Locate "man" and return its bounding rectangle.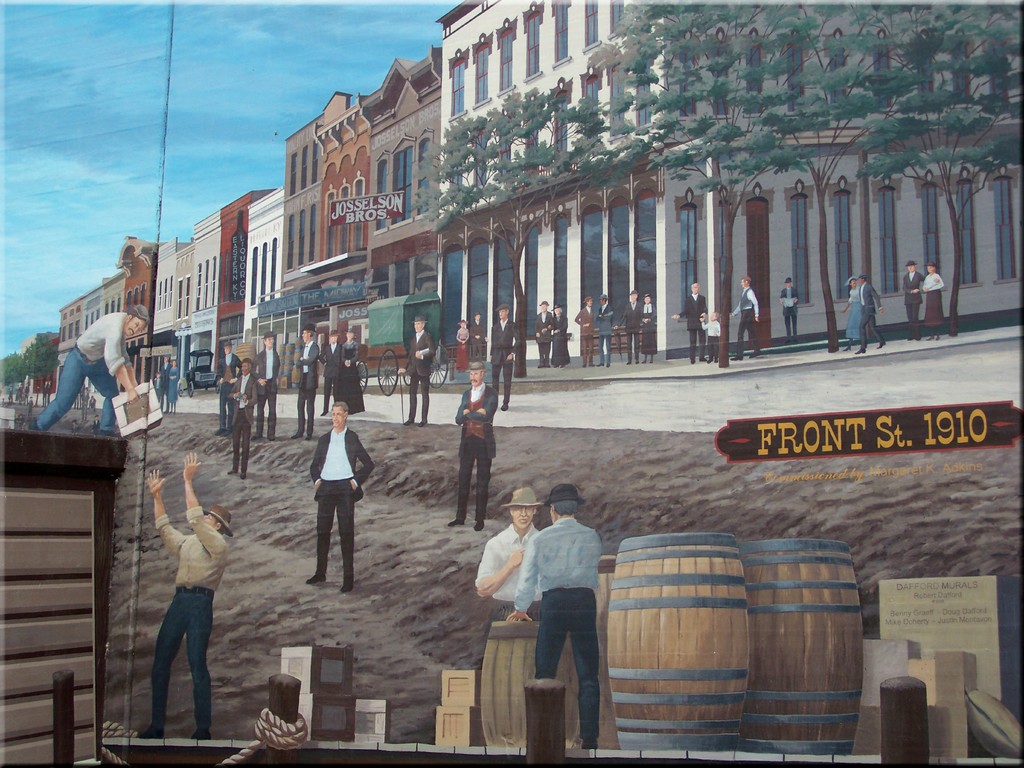
{"x1": 153, "y1": 354, "x2": 174, "y2": 413}.
